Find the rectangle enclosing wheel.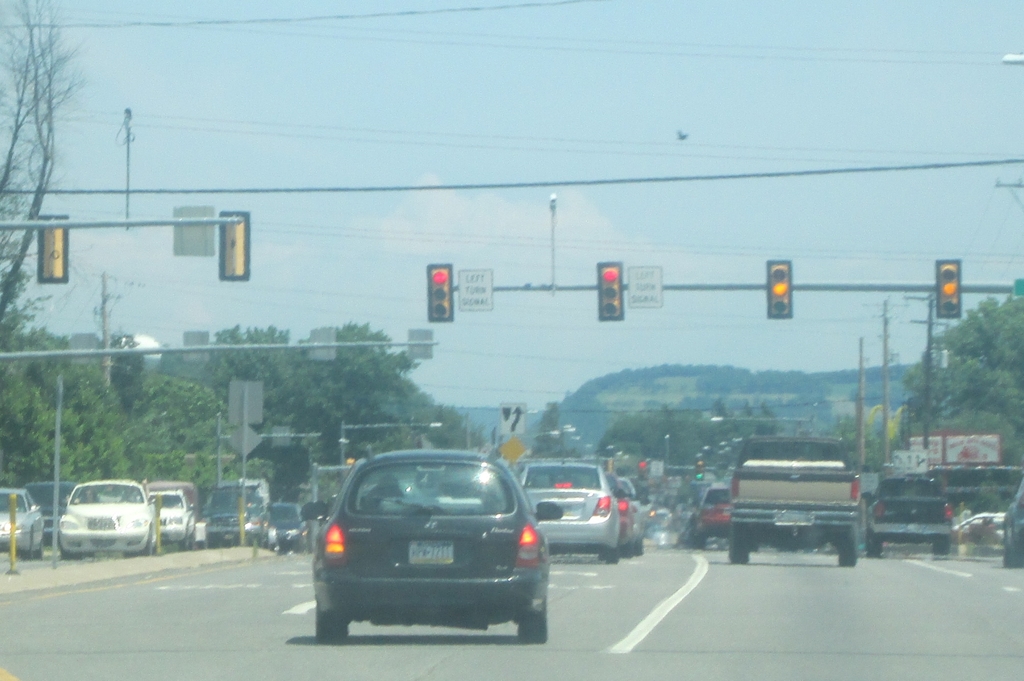
(865, 534, 877, 557).
